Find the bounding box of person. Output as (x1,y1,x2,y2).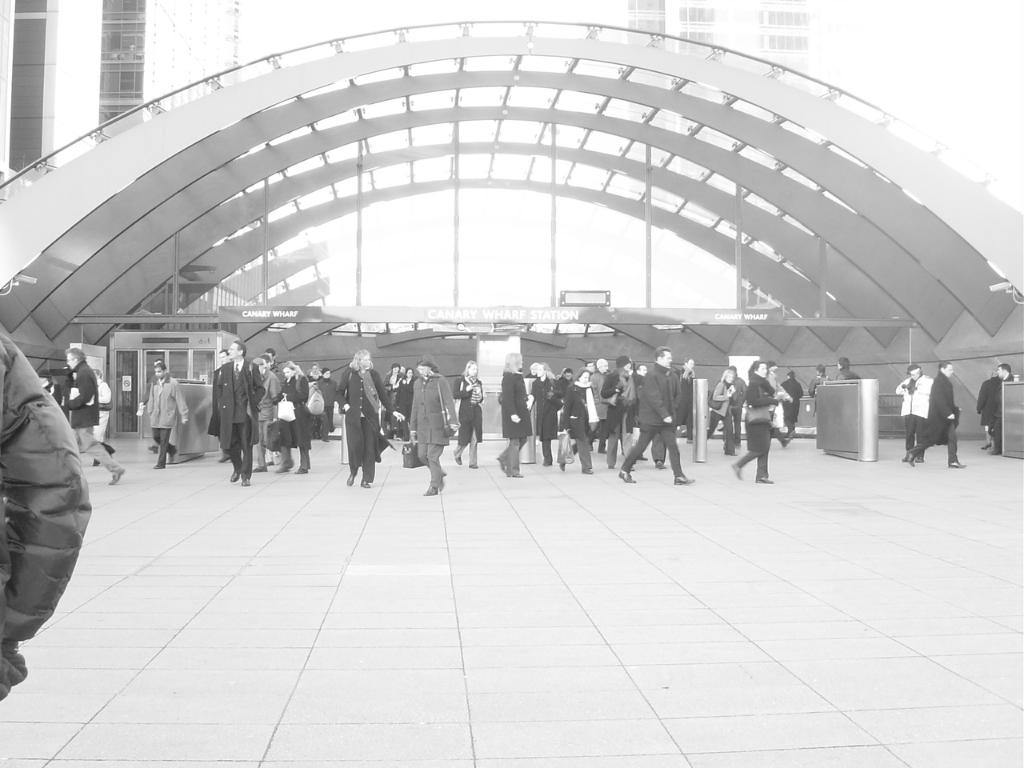
(834,358,858,378).
